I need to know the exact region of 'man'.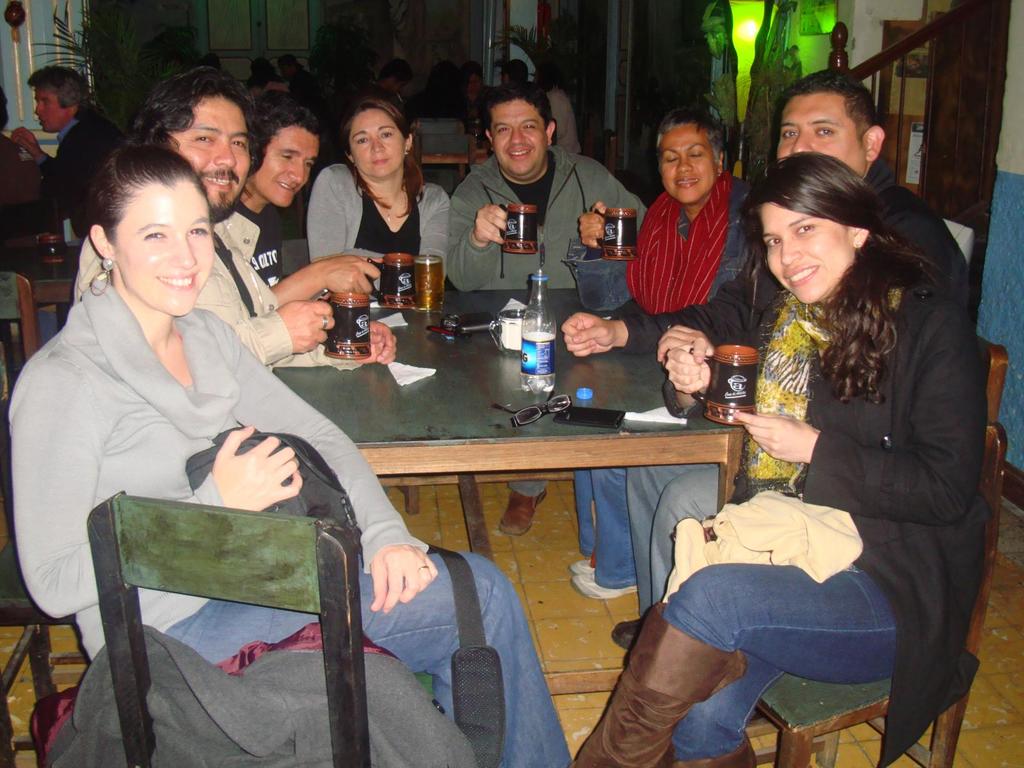
Region: (560,66,968,660).
